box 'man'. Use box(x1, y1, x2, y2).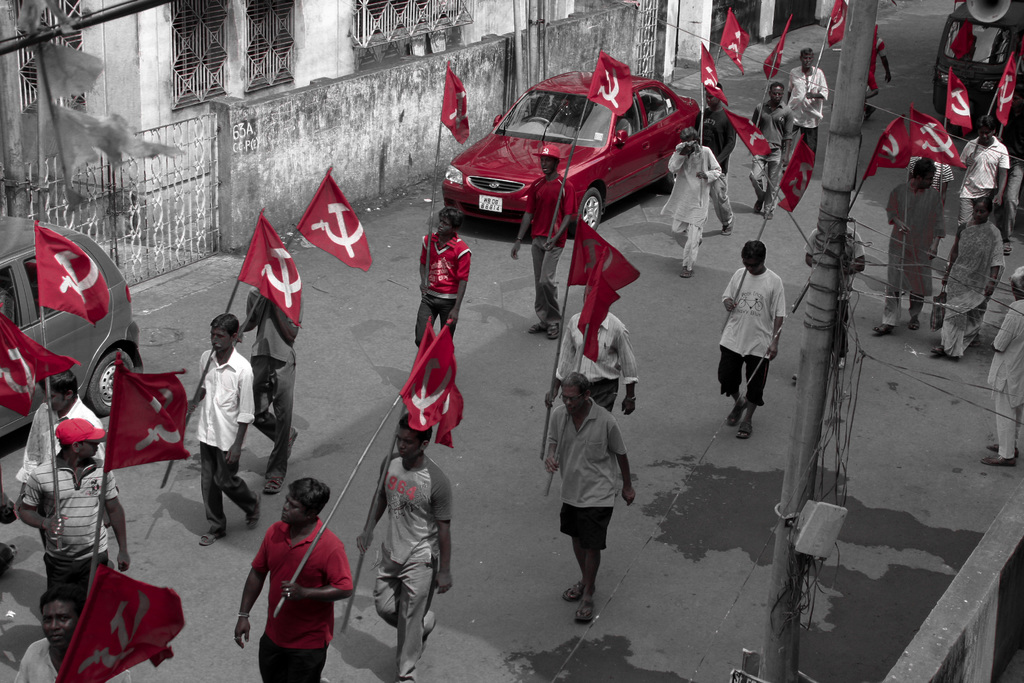
box(787, 47, 829, 160).
